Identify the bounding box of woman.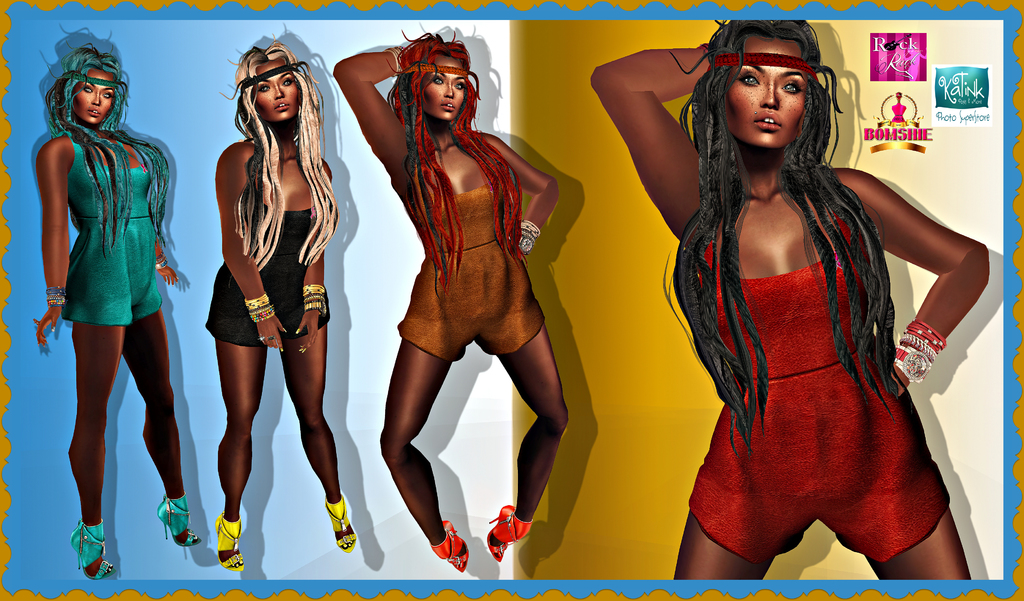
<box>332,22,570,572</box>.
